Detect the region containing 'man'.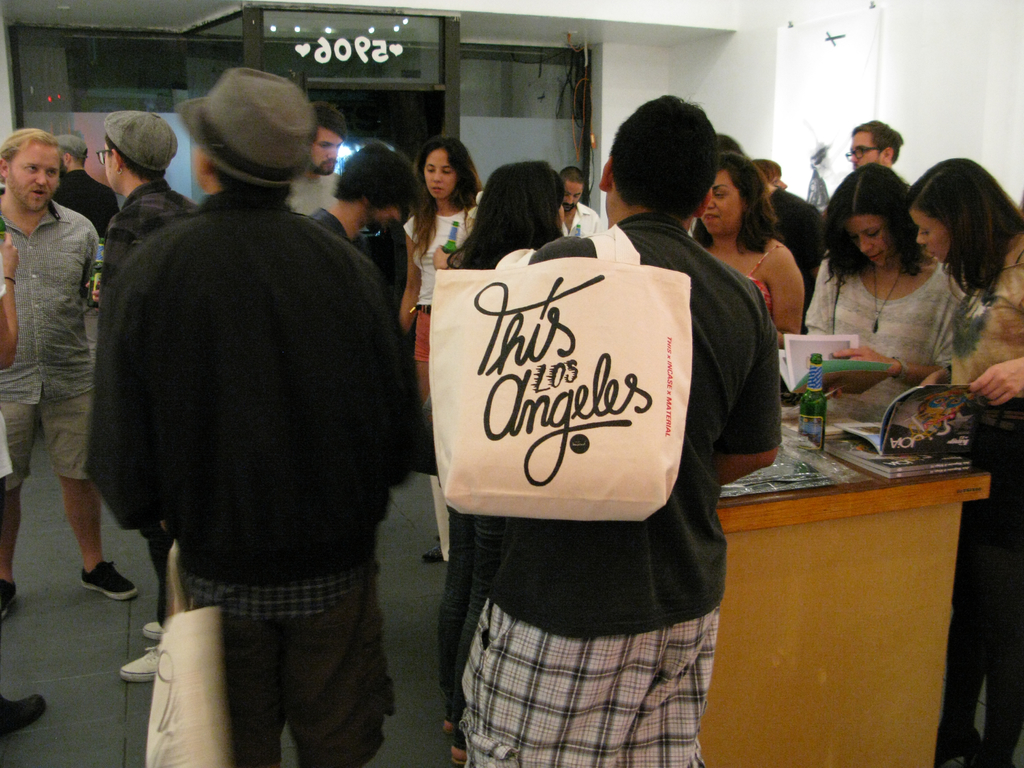
844/118/904/176.
